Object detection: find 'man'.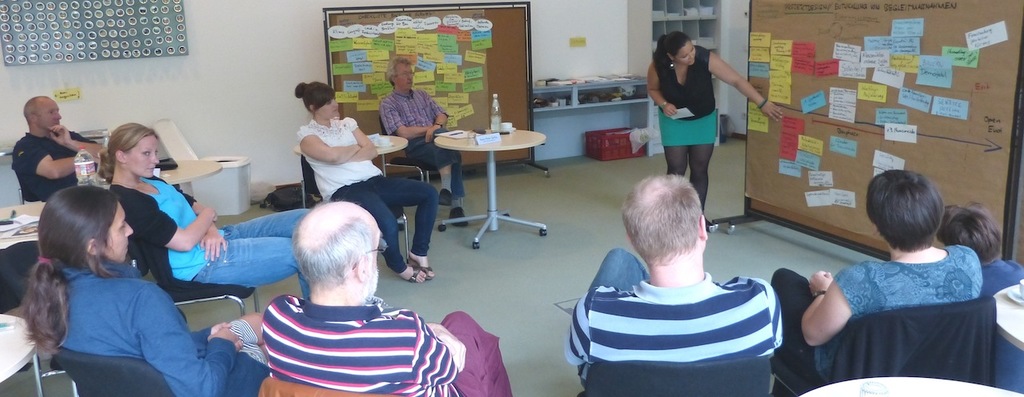
10, 96, 113, 212.
